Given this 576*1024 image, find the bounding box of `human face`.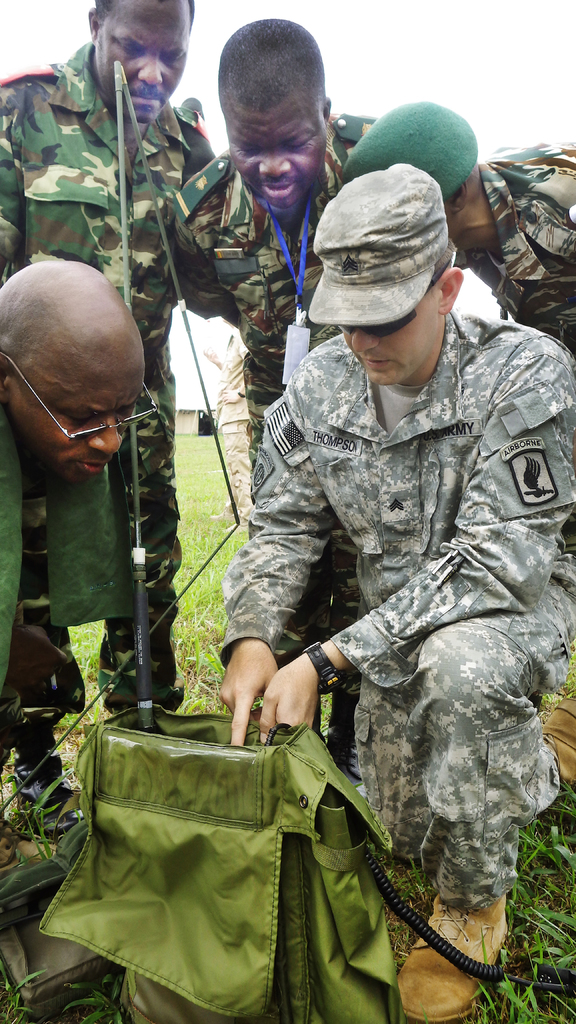
{"x1": 99, "y1": 0, "x2": 188, "y2": 127}.
